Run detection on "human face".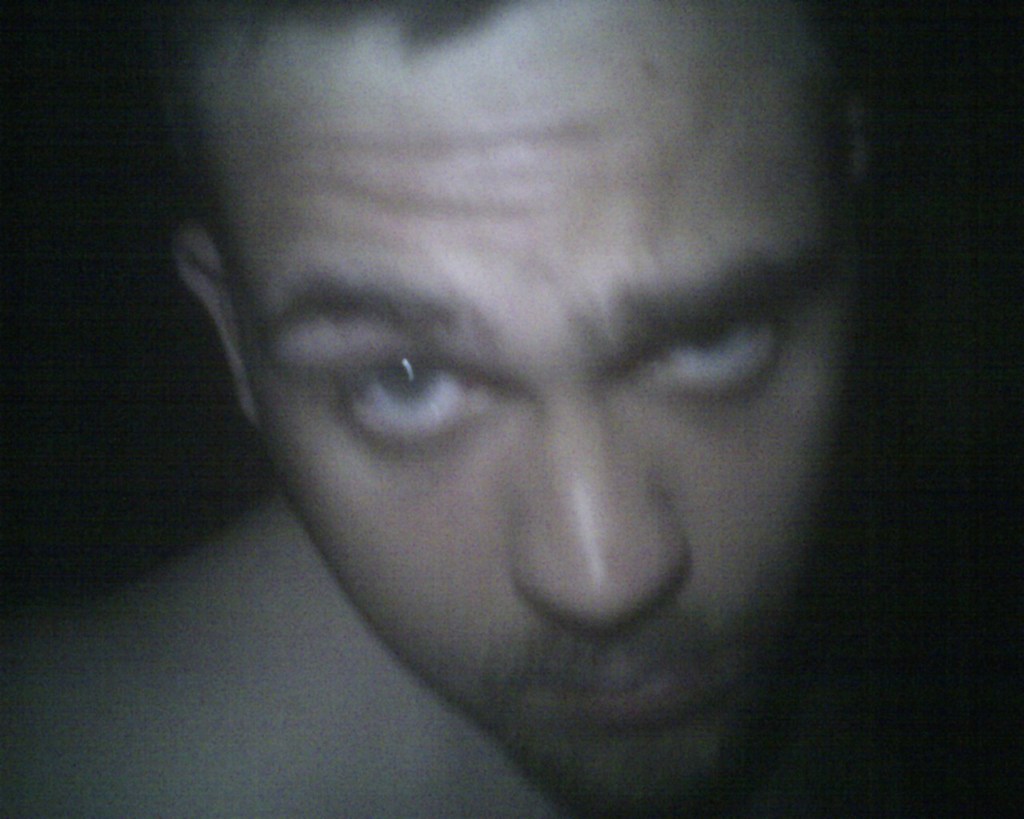
Result: pyautogui.locateOnScreen(190, 0, 846, 818).
